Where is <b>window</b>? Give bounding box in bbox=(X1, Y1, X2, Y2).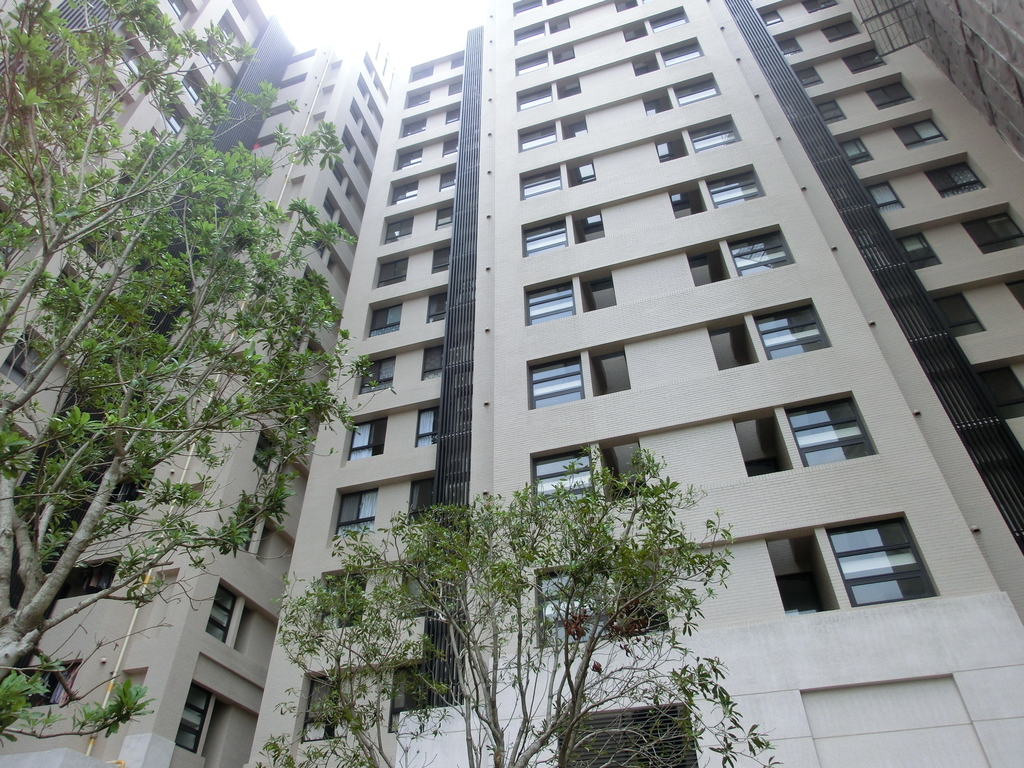
bbox=(513, 22, 548, 49).
